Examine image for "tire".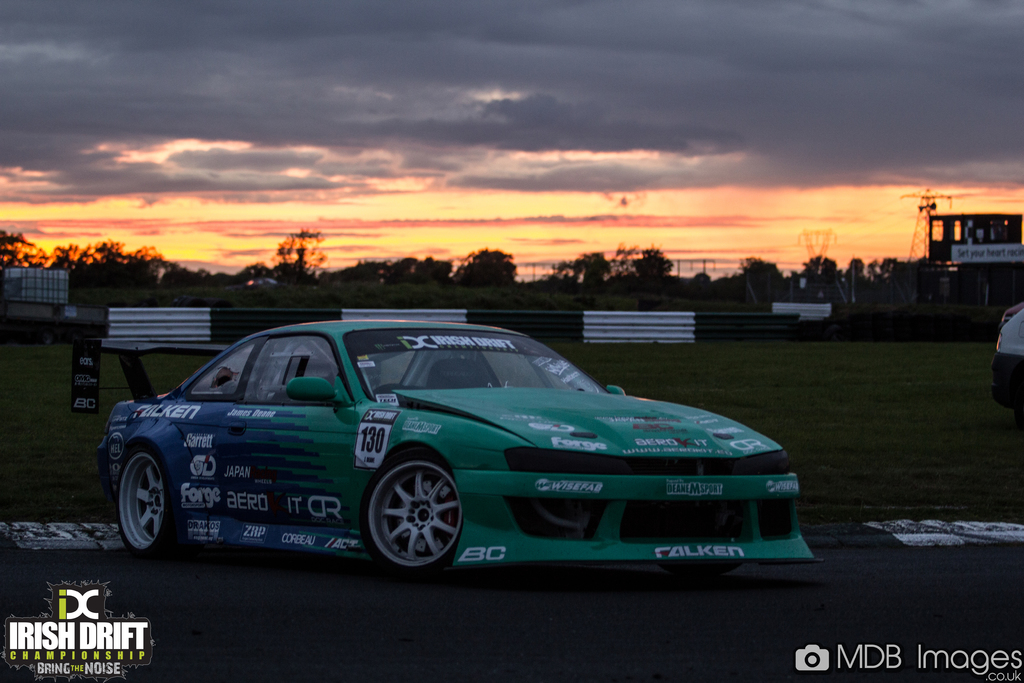
Examination result: x1=356, y1=446, x2=464, y2=575.
